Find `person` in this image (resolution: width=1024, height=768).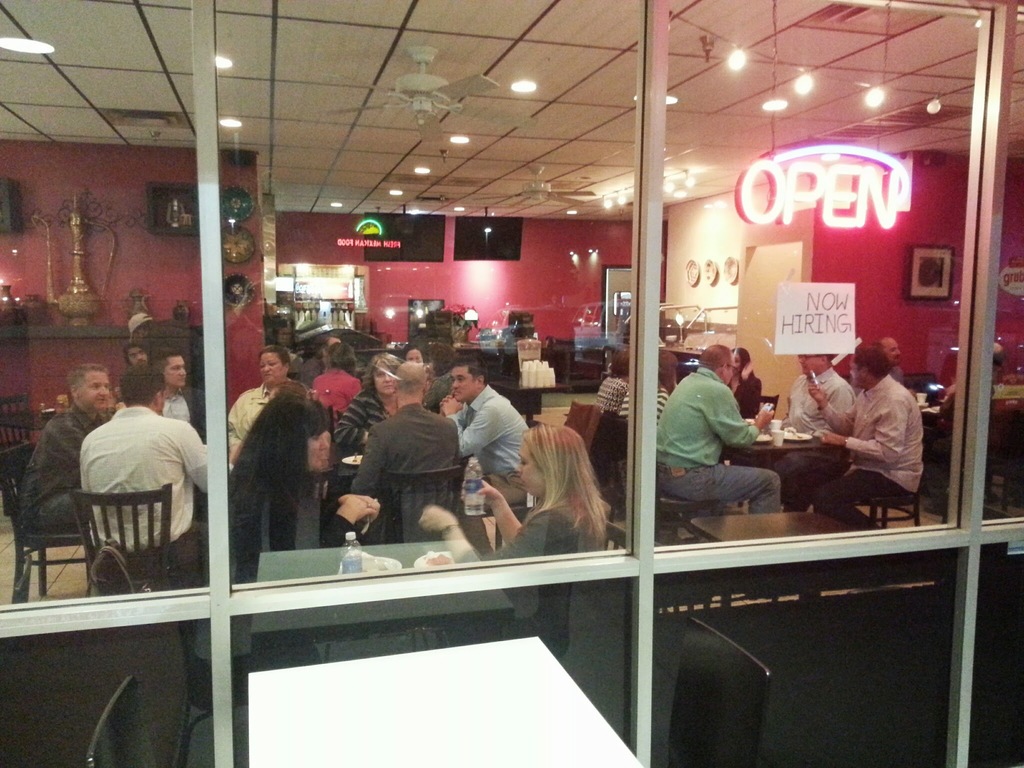
[left=874, top=339, right=904, bottom=389].
